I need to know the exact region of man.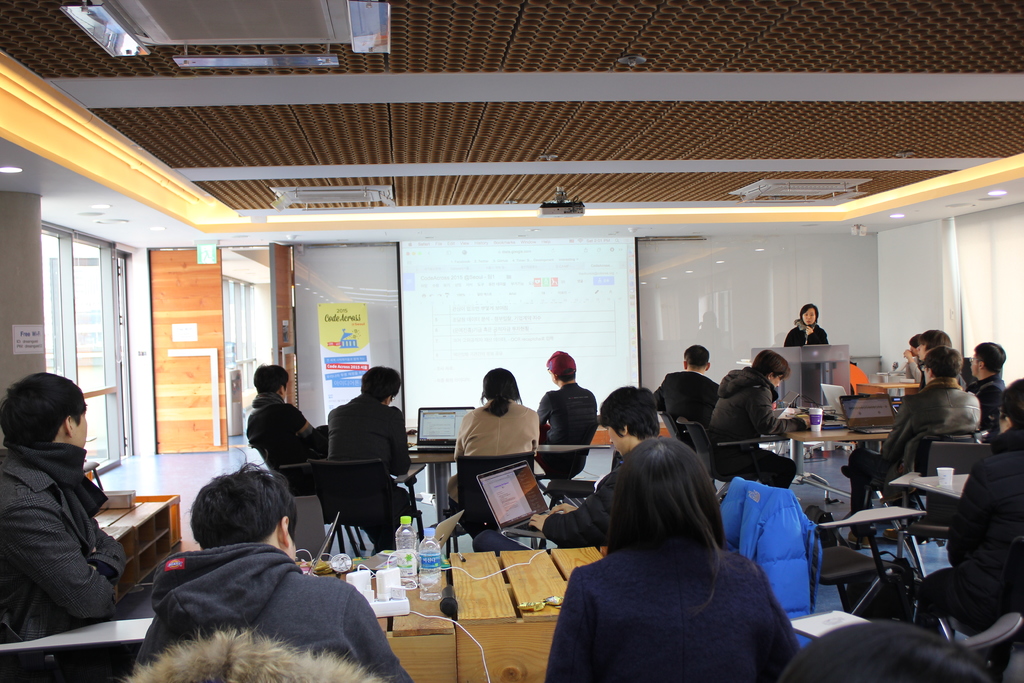
Region: [964, 341, 1005, 434].
